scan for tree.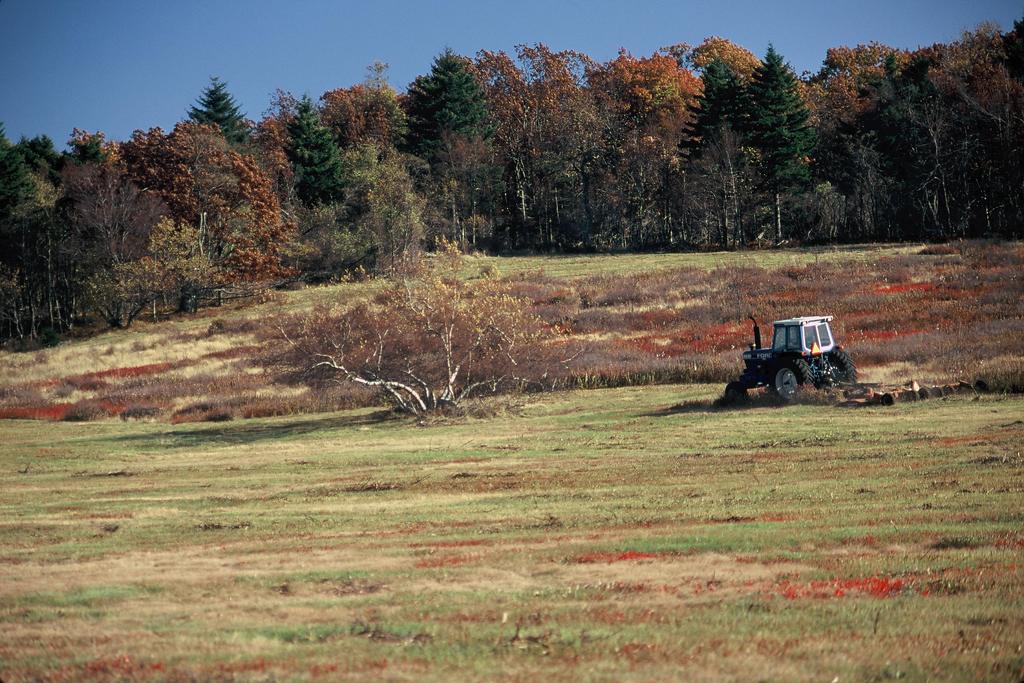
Scan result: <box>257,227,598,420</box>.
